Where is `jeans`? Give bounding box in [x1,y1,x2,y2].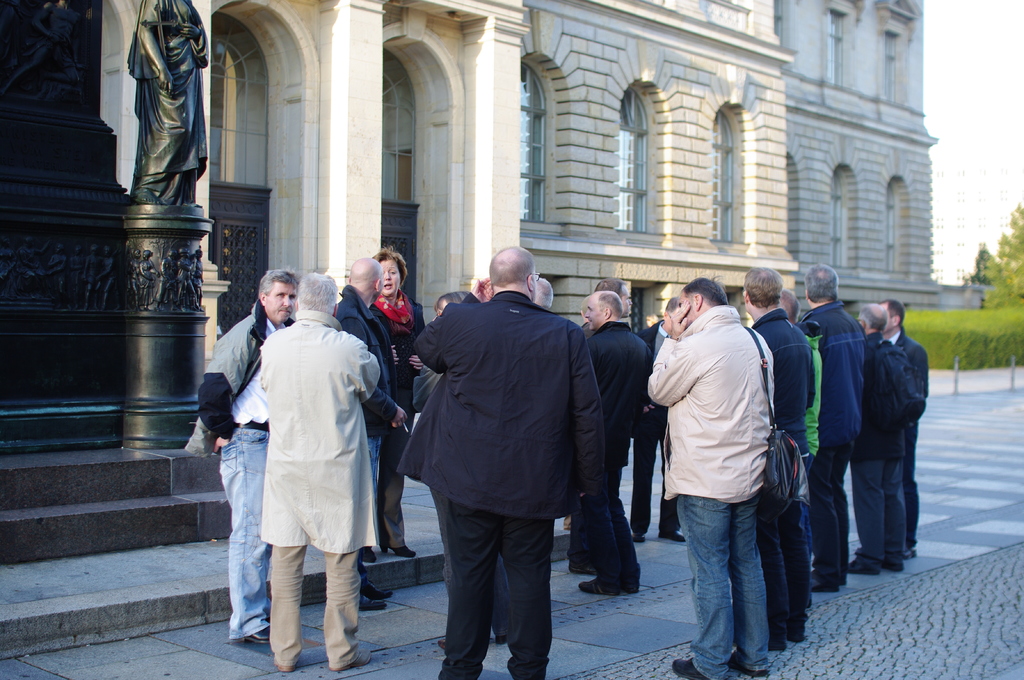
[684,487,792,670].
